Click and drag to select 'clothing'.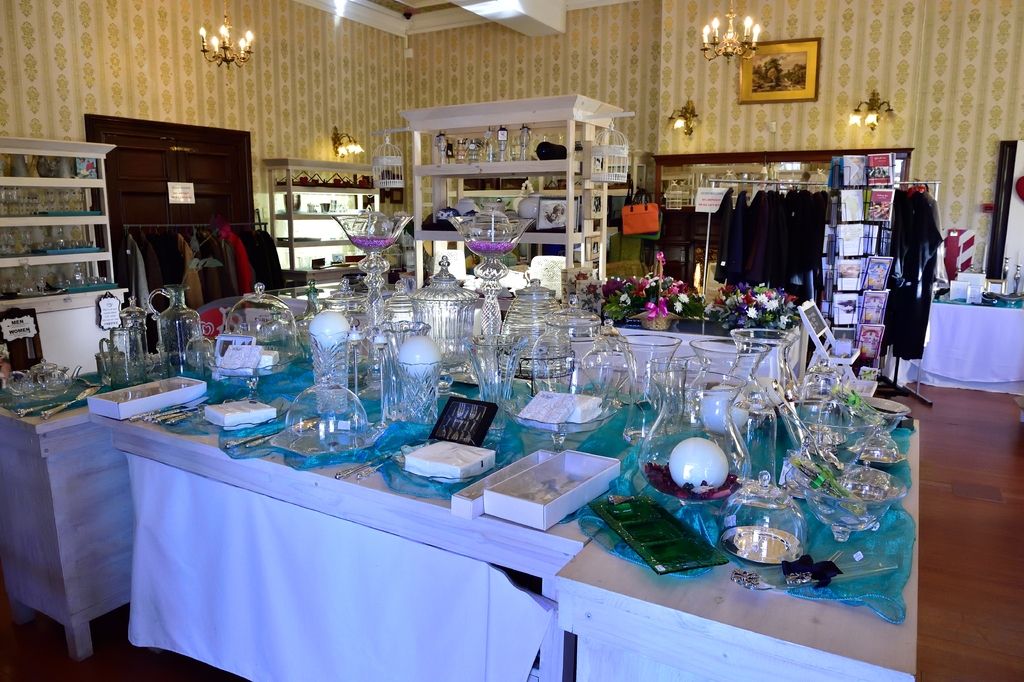
Selection: (892,188,941,358).
